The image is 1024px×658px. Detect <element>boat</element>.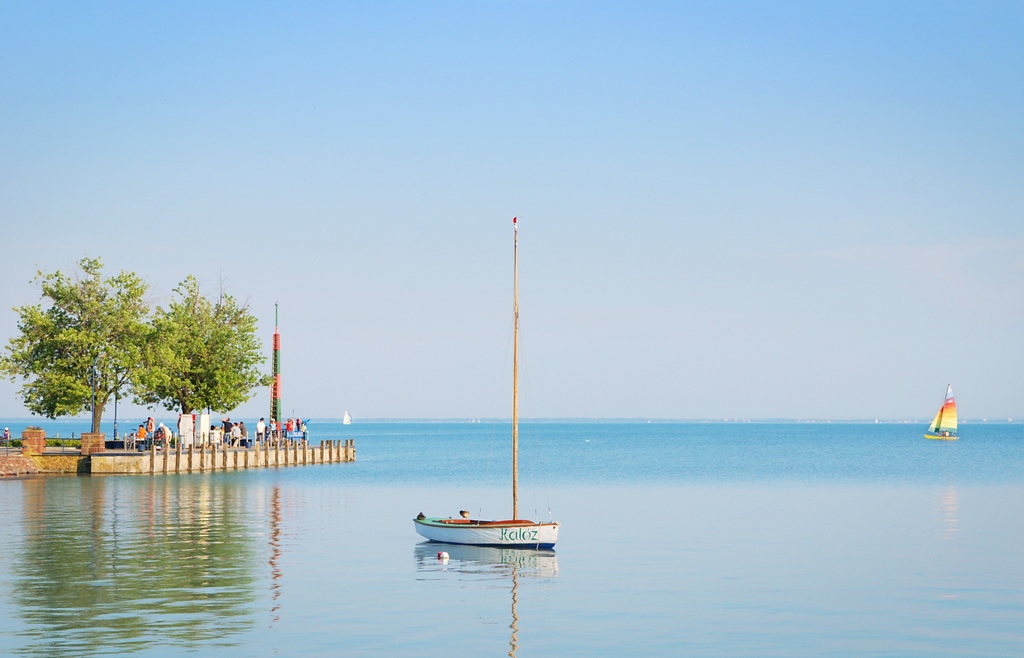
Detection: <region>413, 228, 588, 576</region>.
